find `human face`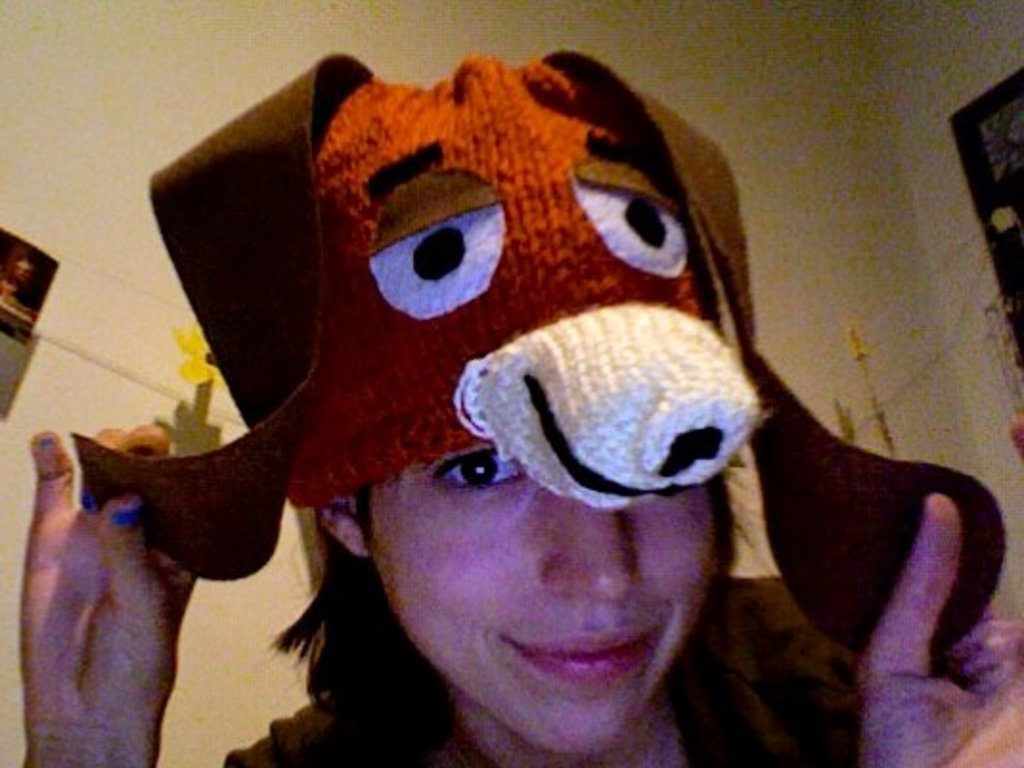
rect(369, 446, 718, 751)
